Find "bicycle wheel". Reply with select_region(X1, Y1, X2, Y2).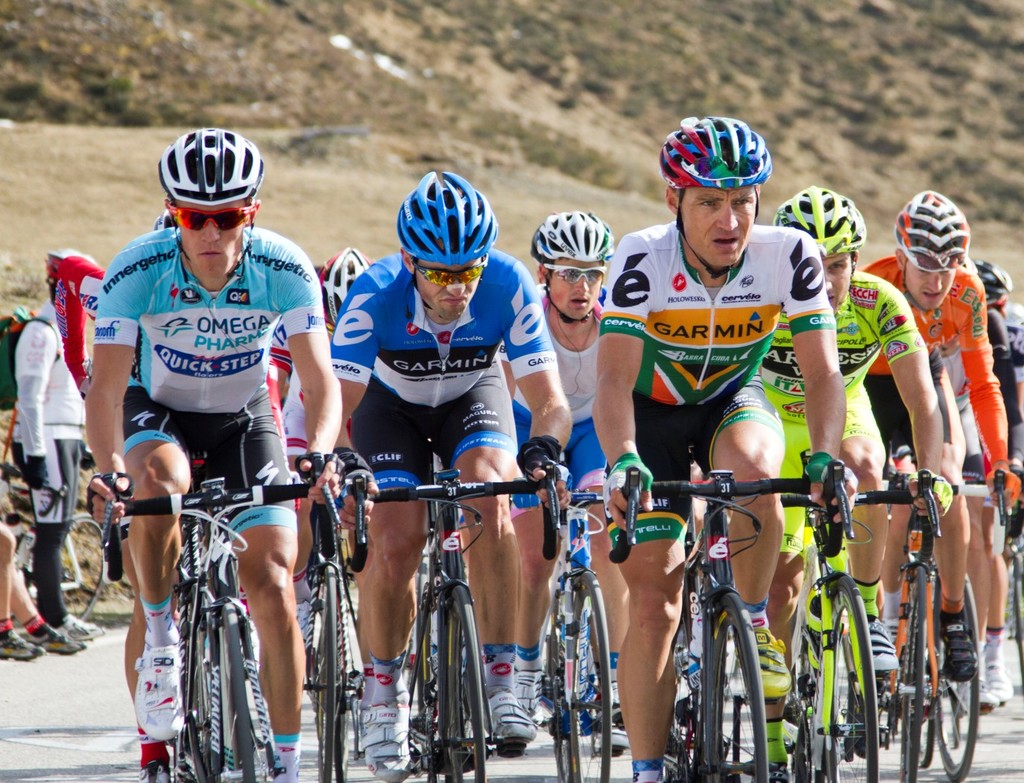
select_region(914, 655, 936, 770).
